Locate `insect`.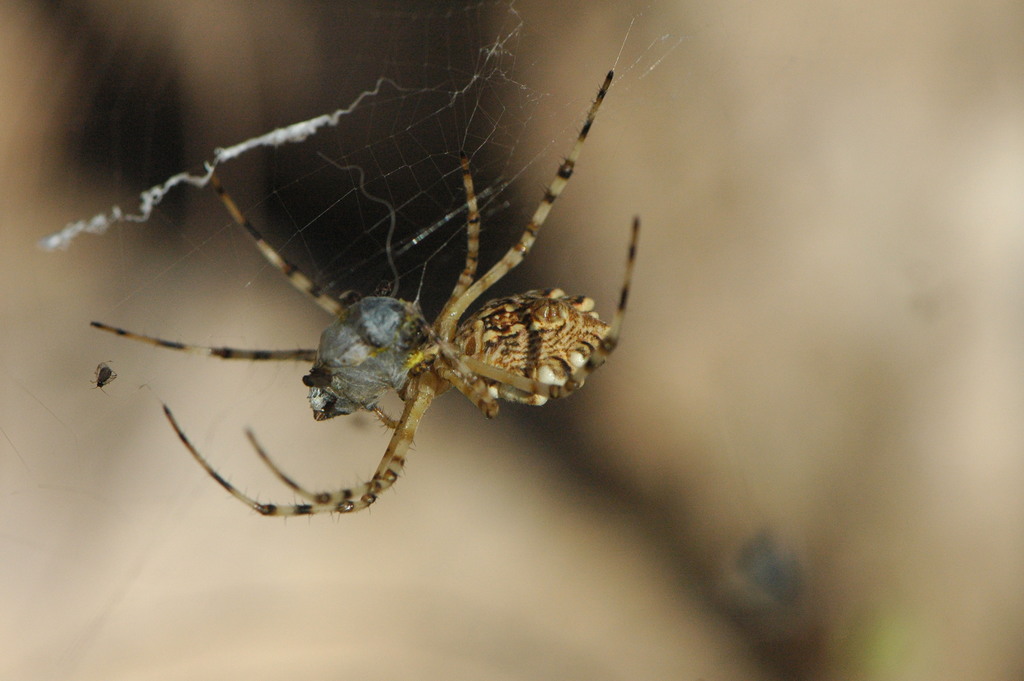
Bounding box: box(86, 66, 692, 556).
